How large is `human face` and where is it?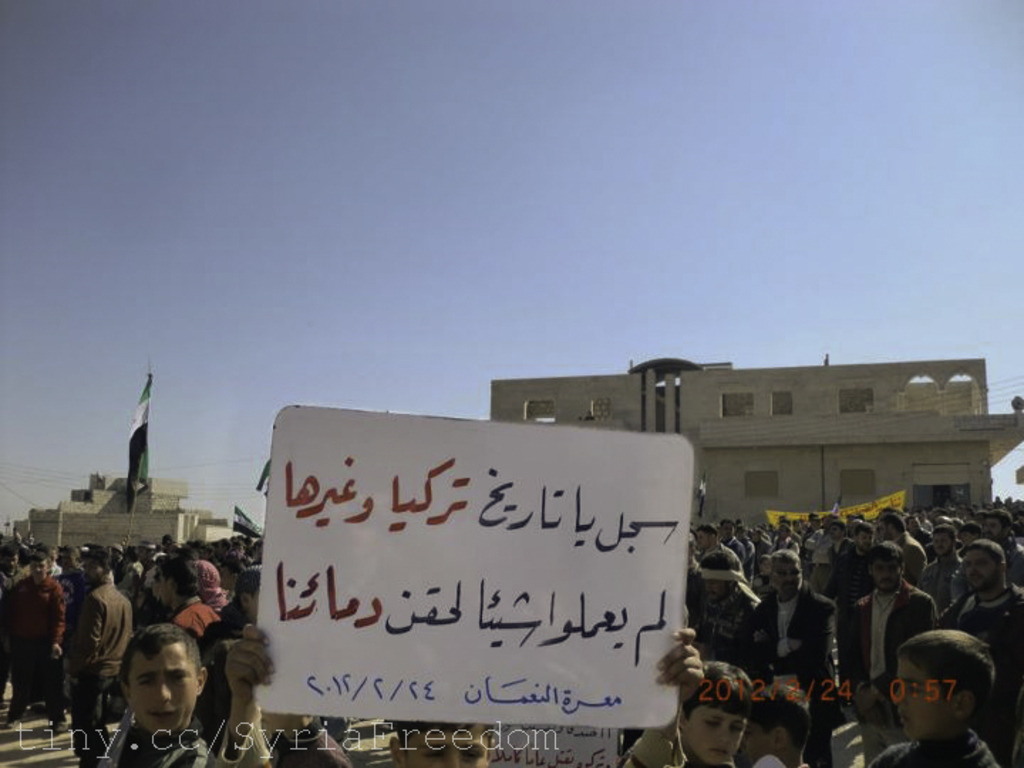
Bounding box: {"x1": 684, "y1": 705, "x2": 745, "y2": 764}.
